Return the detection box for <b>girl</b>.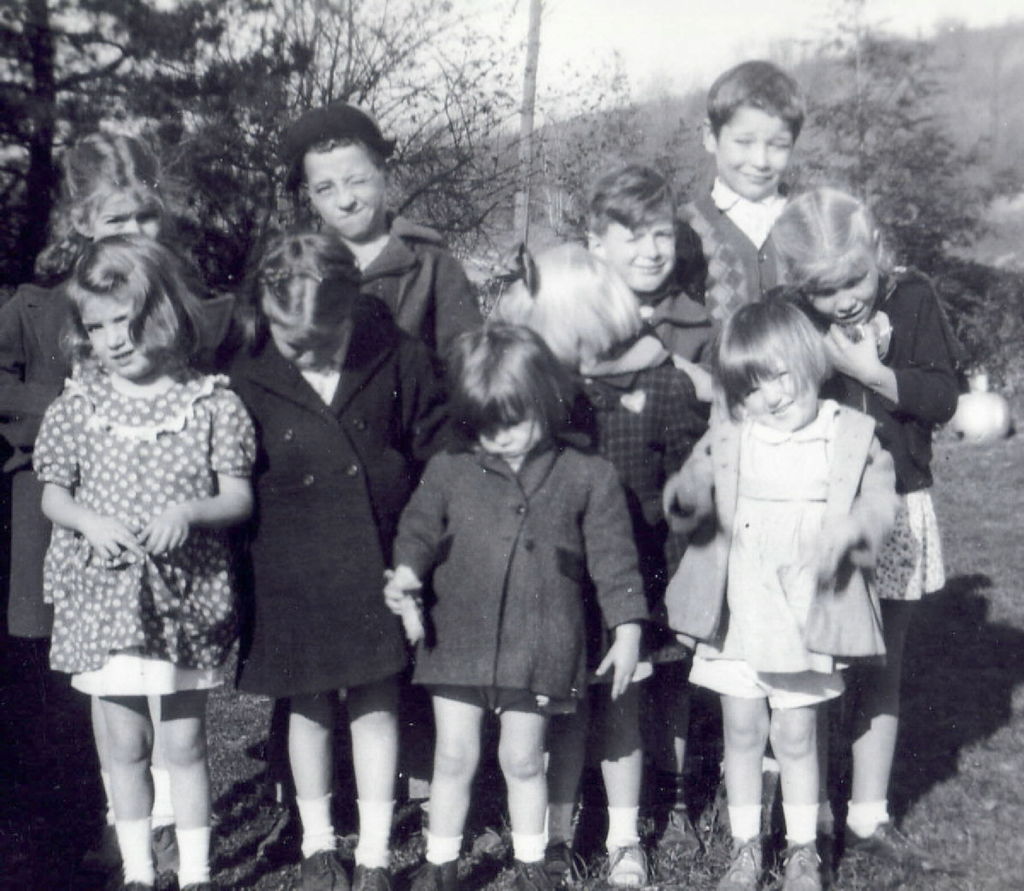
<region>496, 237, 714, 867</region>.
